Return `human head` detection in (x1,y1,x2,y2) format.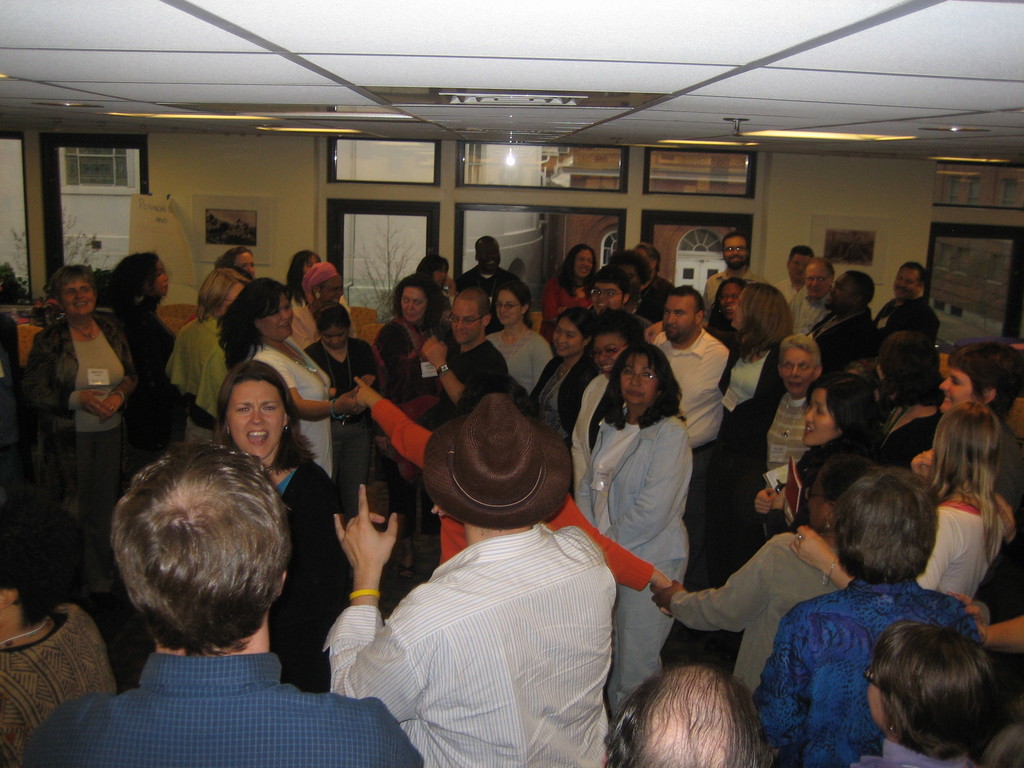
(202,268,248,319).
